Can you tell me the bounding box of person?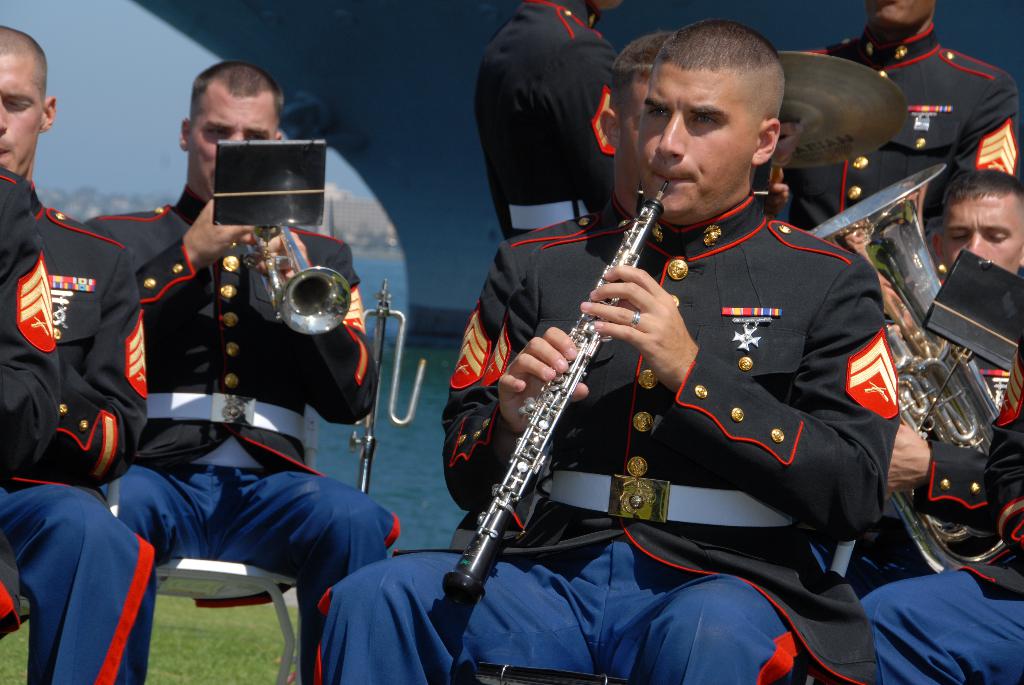
[left=458, top=13, right=897, bottom=684].
